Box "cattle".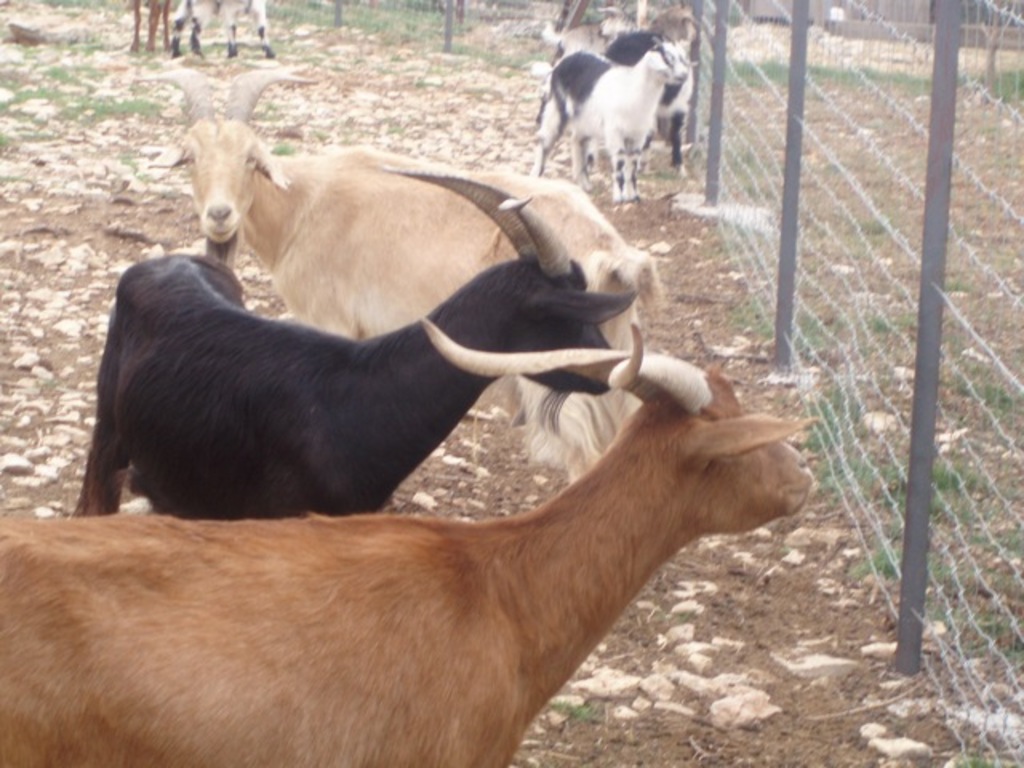
(538,30,691,206).
